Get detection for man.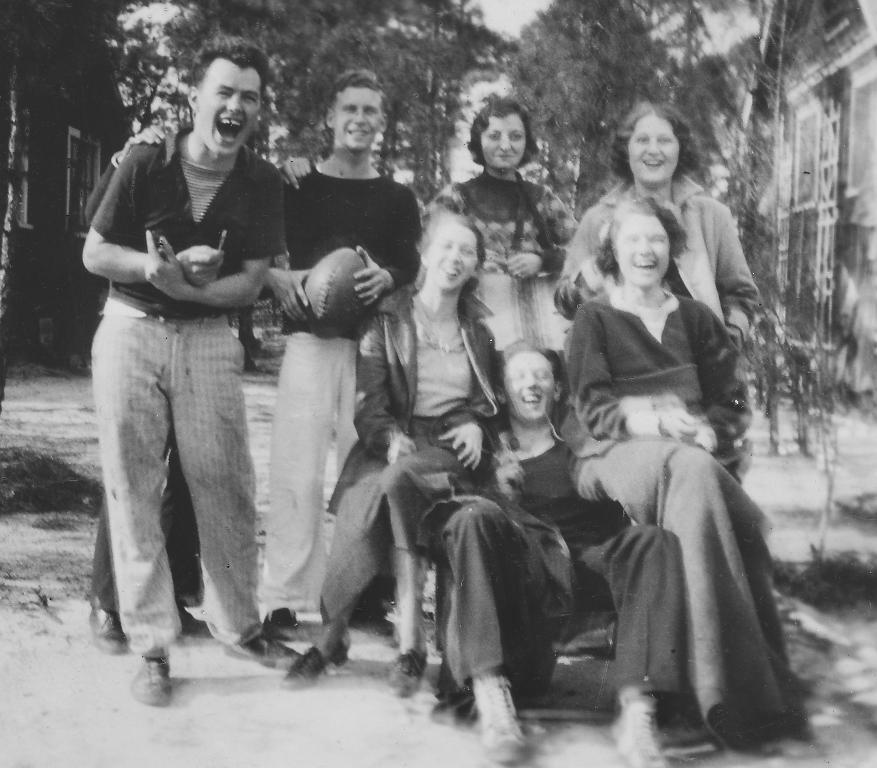
Detection: {"x1": 264, "y1": 72, "x2": 429, "y2": 617}.
